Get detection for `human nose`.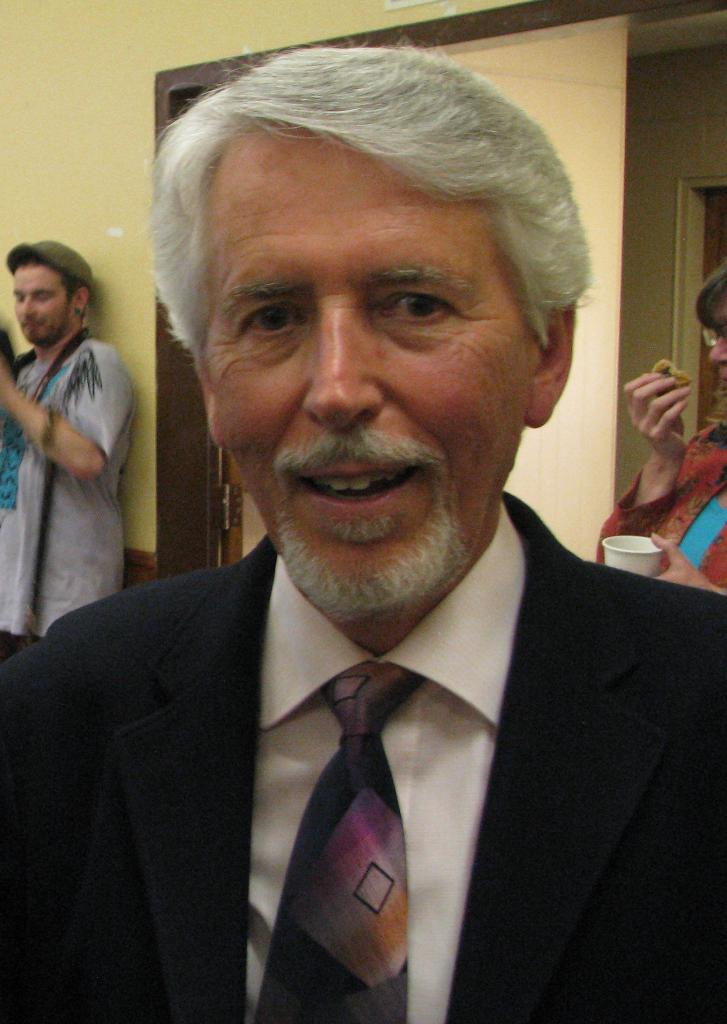
Detection: 301:303:384:415.
